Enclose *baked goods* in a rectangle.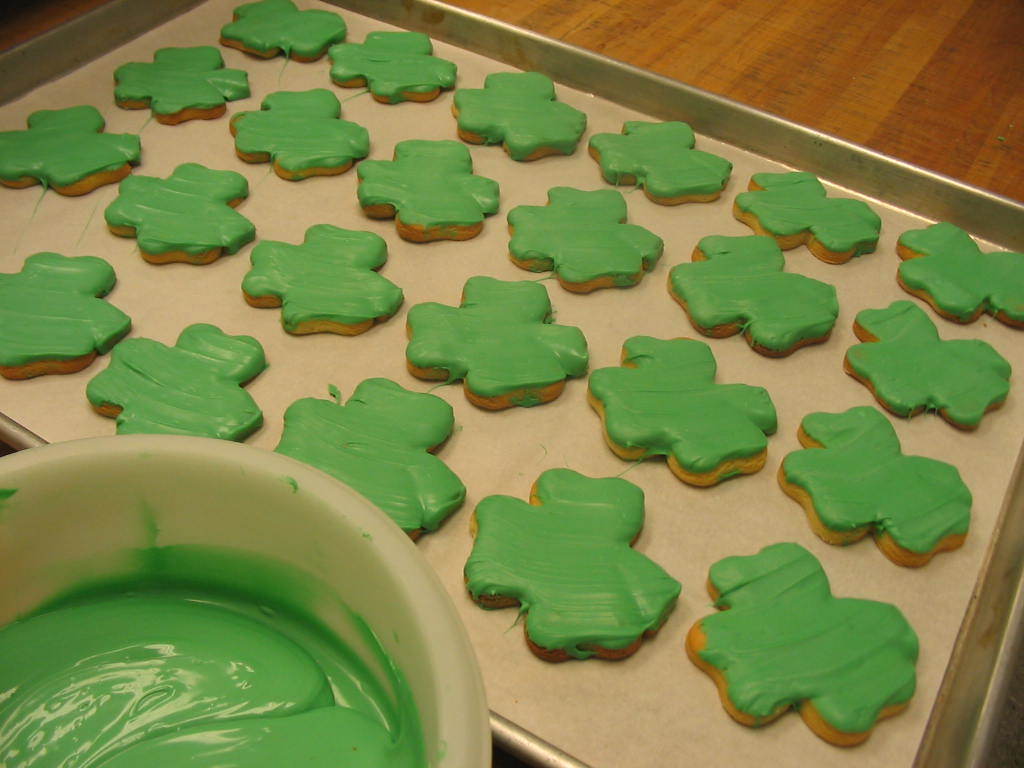
[x1=327, y1=30, x2=460, y2=111].
